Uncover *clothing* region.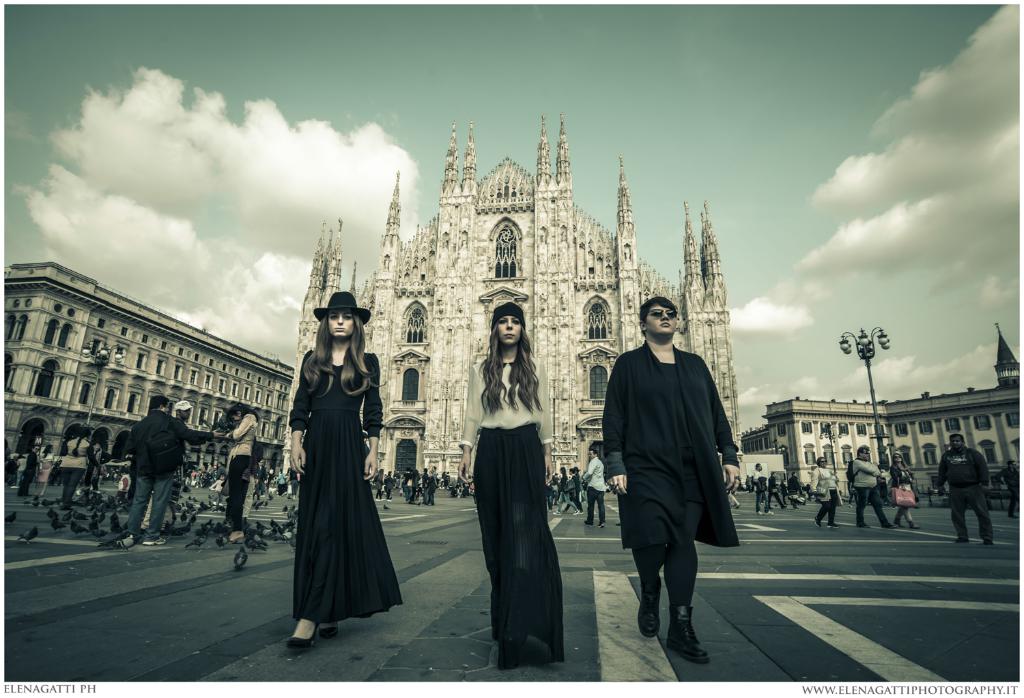
Uncovered: bbox=[935, 438, 994, 540].
